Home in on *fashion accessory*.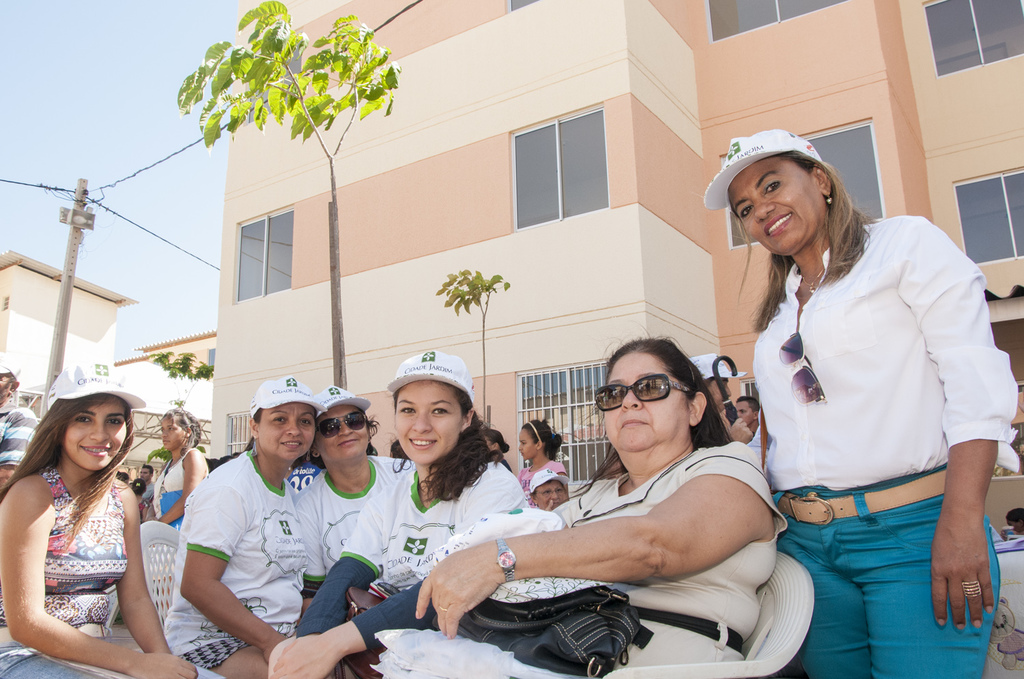
Homed in at {"x1": 779, "y1": 329, "x2": 825, "y2": 405}.
